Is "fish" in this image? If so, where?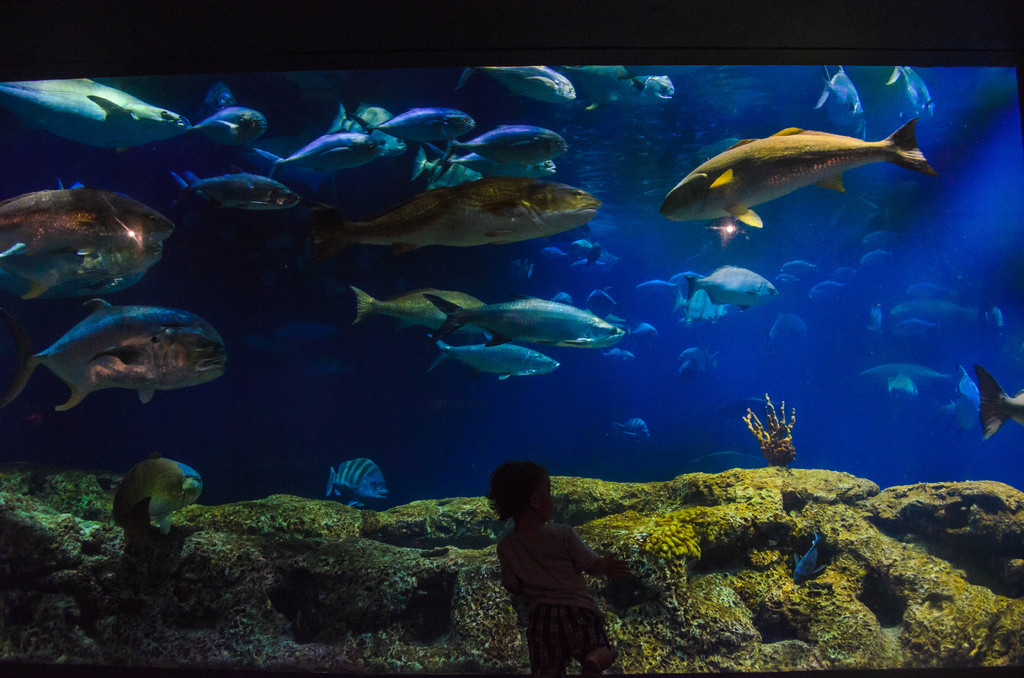
Yes, at crop(771, 313, 810, 344).
